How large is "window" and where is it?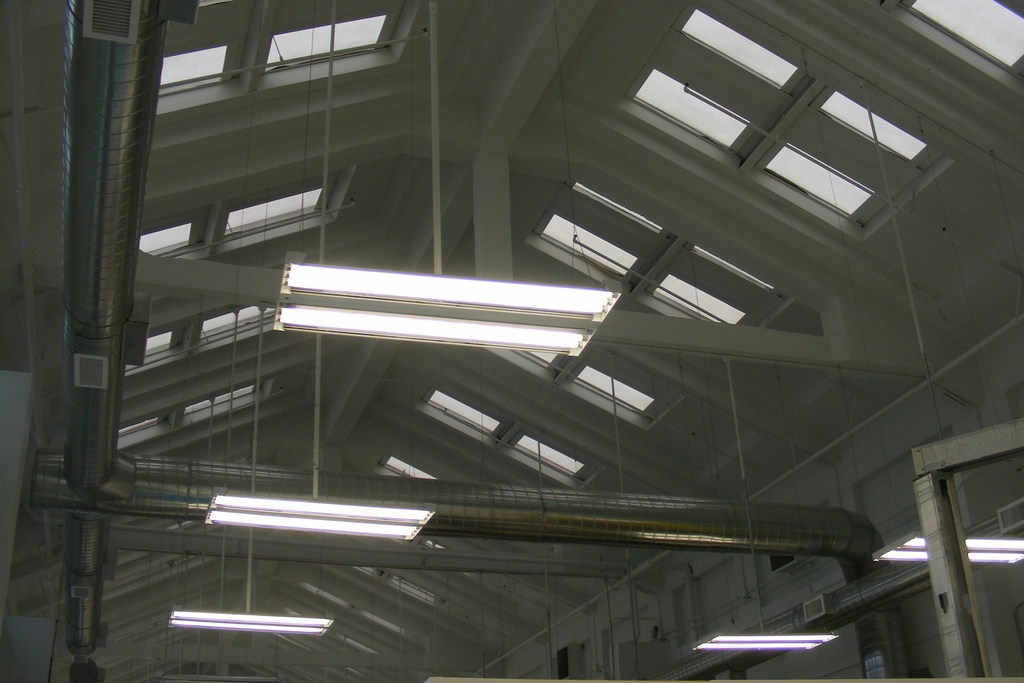
Bounding box: <box>140,210,207,259</box>.
